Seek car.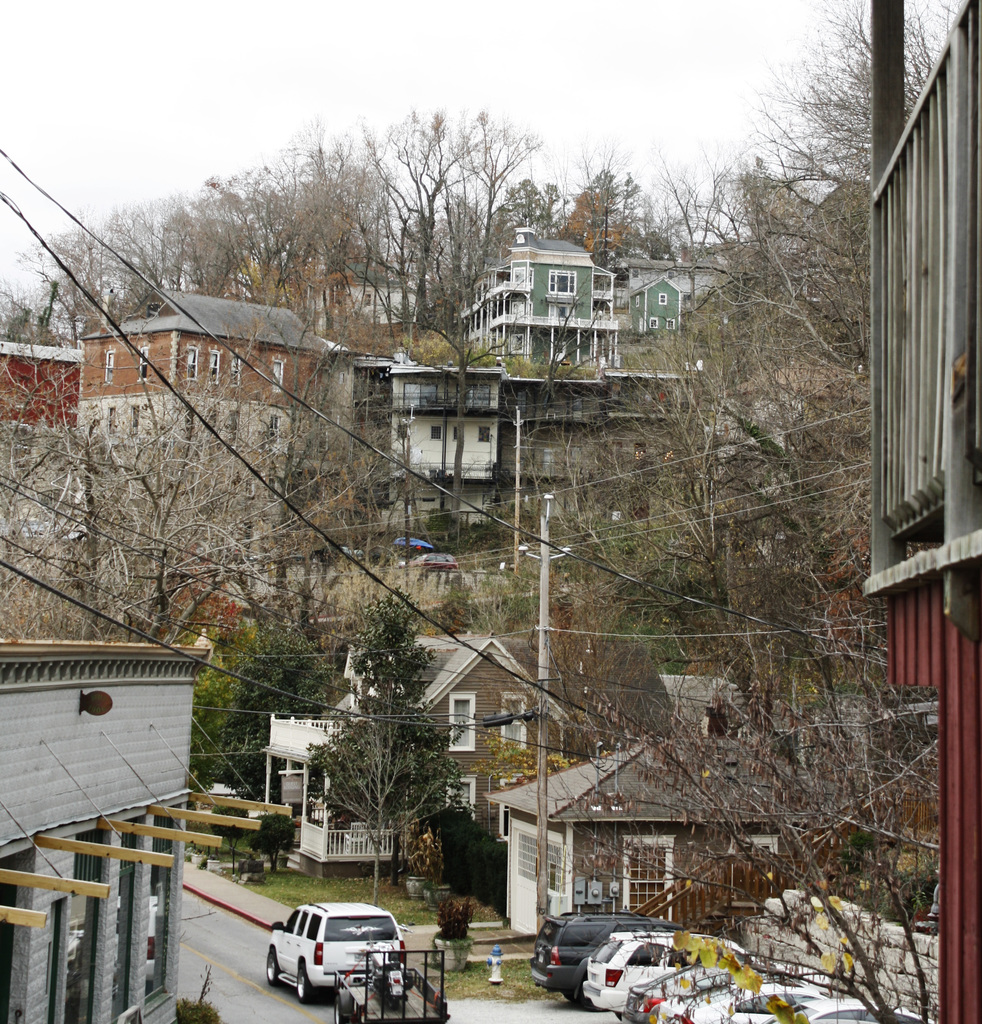
Rect(264, 904, 413, 996).
